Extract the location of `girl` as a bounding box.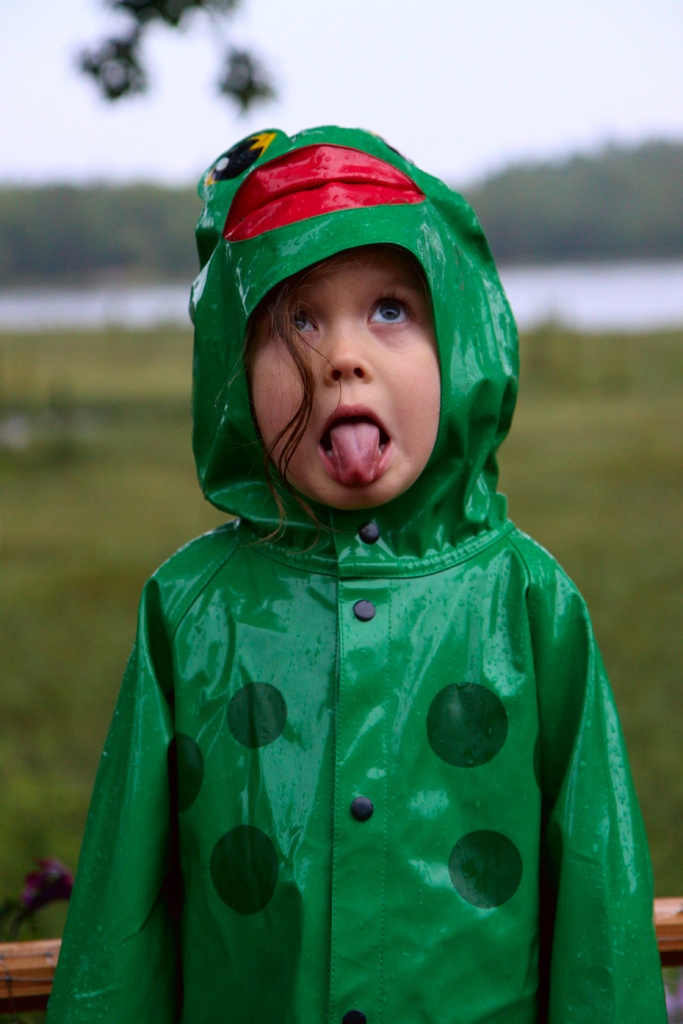
x1=41, y1=122, x2=671, y2=1023.
